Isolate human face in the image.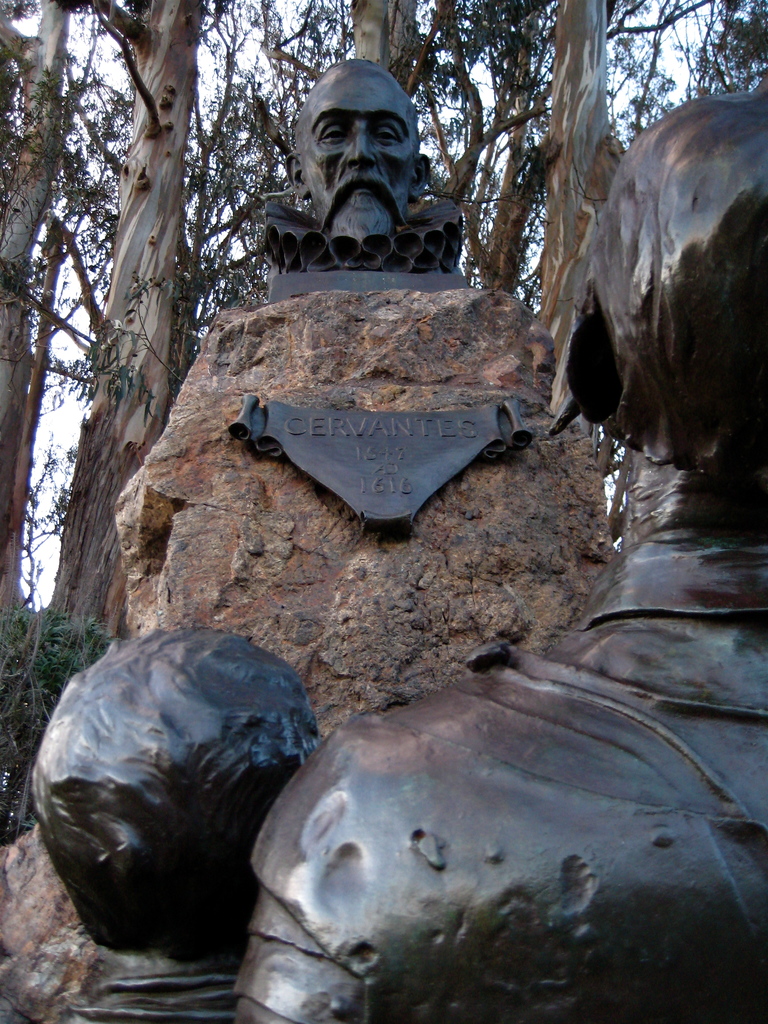
Isolated region: bbox=(305, 70, 417, 249).
